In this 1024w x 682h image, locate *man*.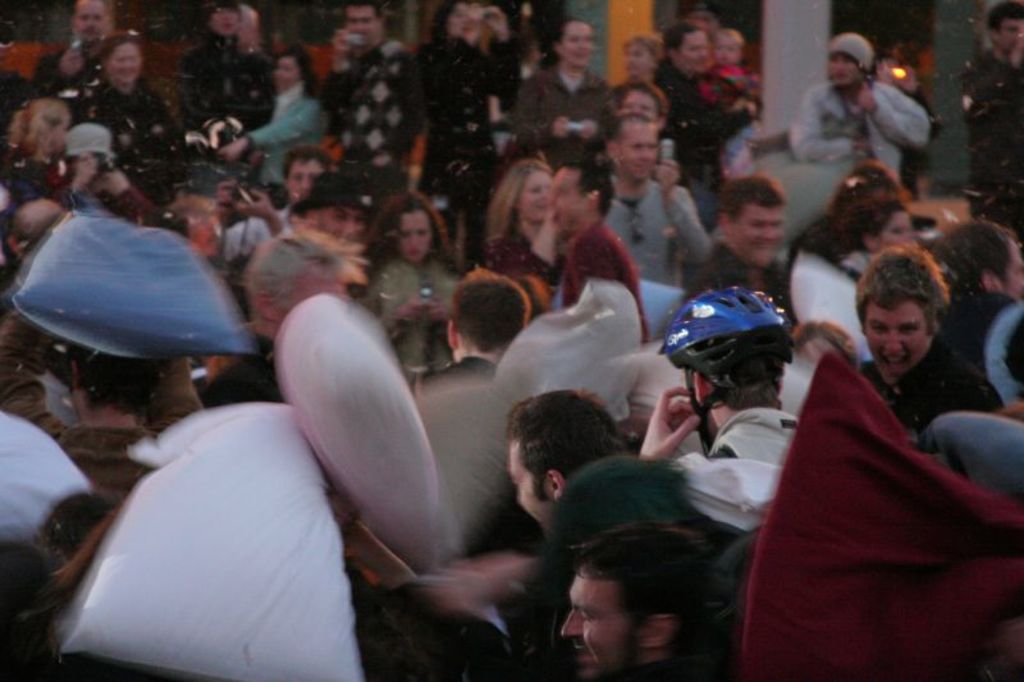
Bounding box: (x1=196, y1=228, x2=360, y2=408).
